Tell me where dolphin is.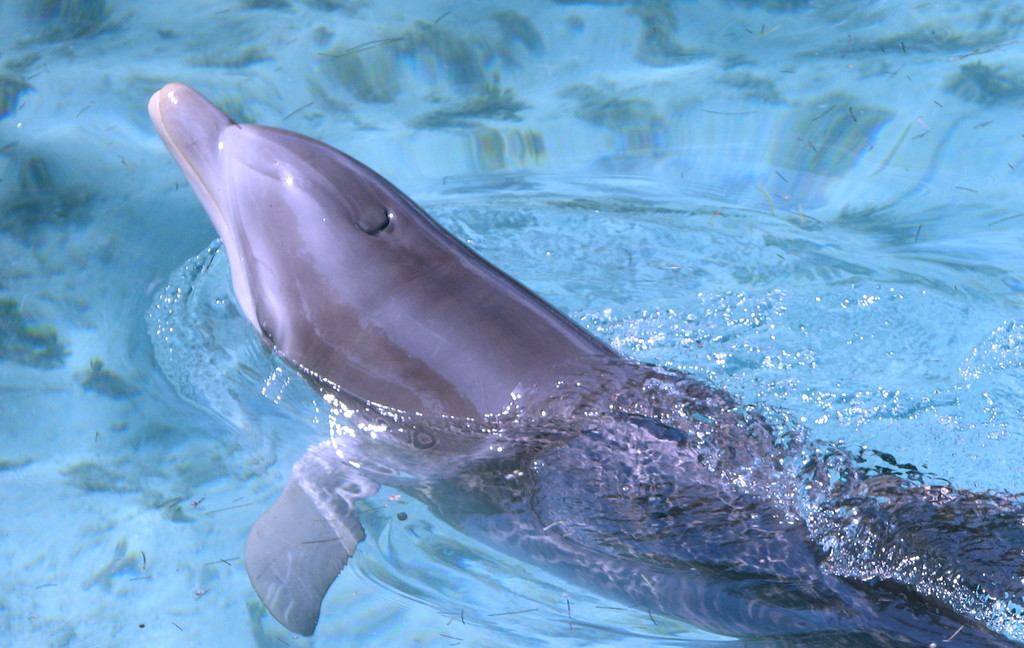
dolphin is at (144,79,1023,647).
